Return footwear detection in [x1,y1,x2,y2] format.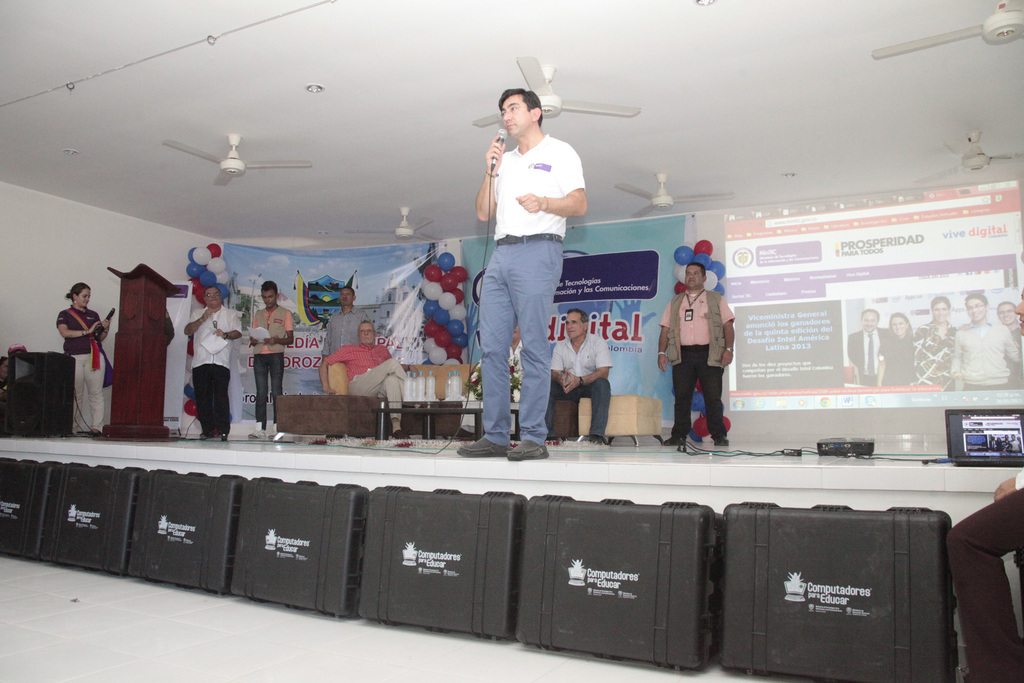
[458,435,511,457].
